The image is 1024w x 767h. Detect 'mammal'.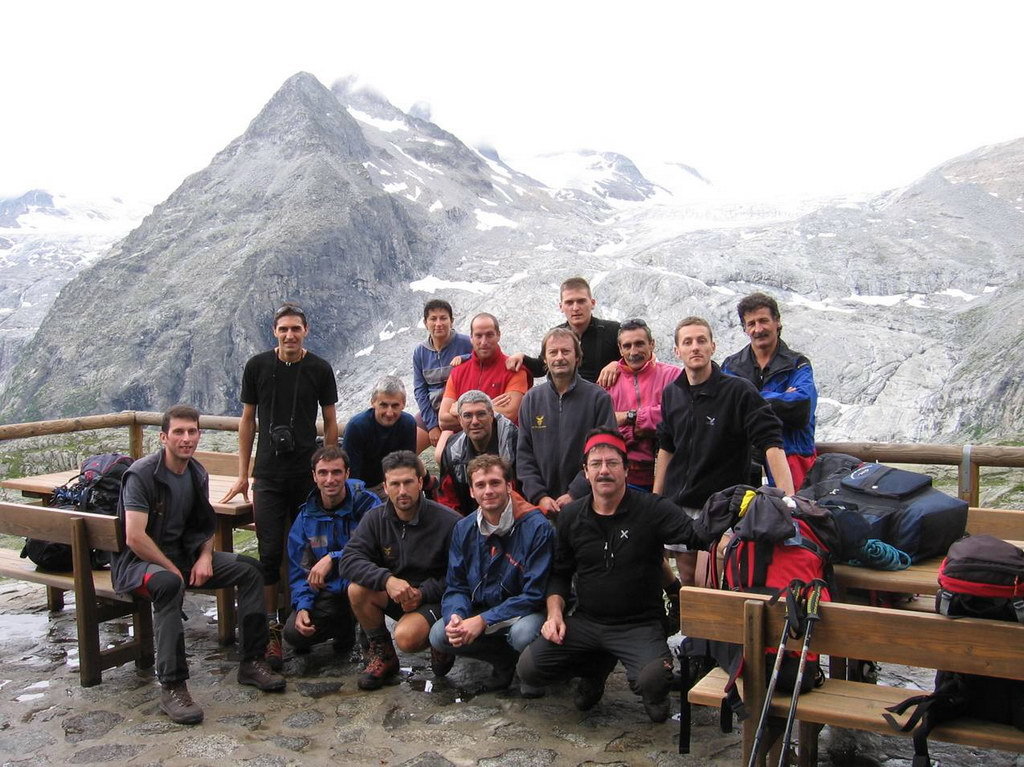
Detection: select_region(440, 310, 534, 453).
